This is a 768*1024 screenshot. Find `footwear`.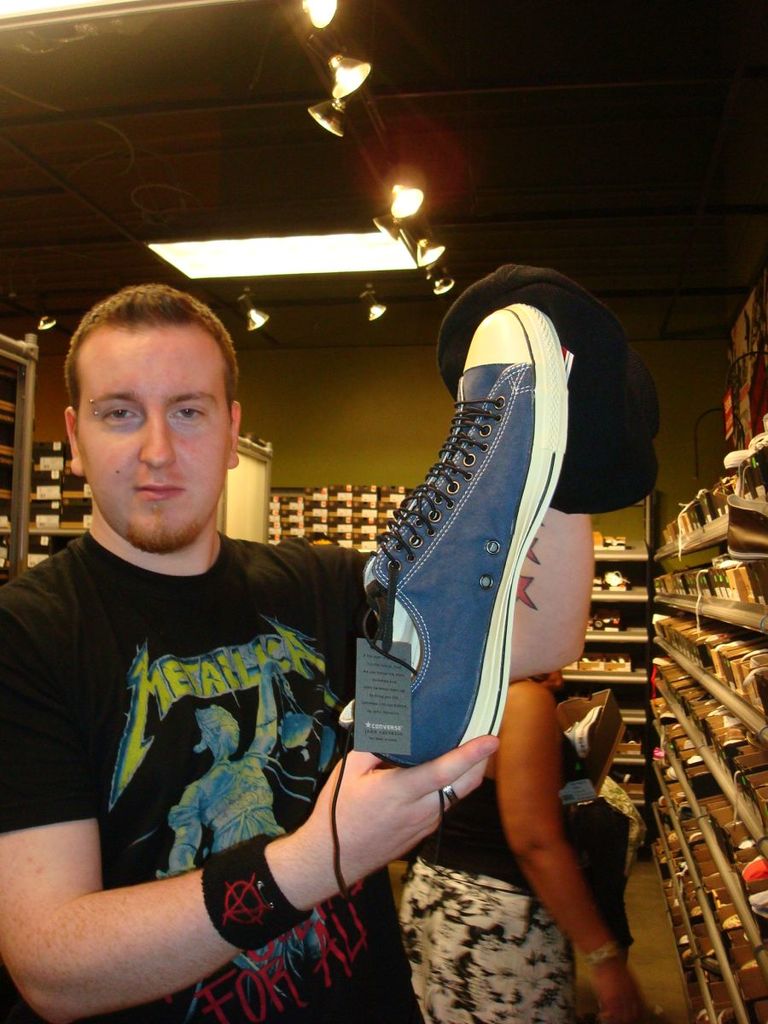
Bounding box: 564,702,605,752.
